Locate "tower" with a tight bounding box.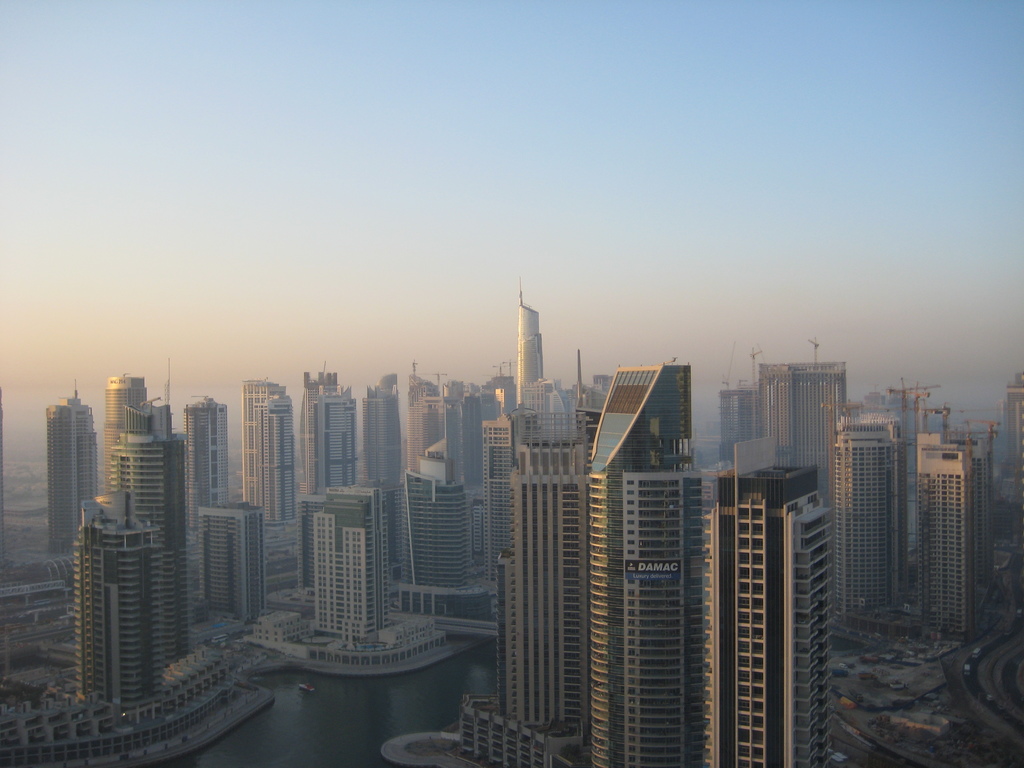
region(831, 397, 909, 607).
